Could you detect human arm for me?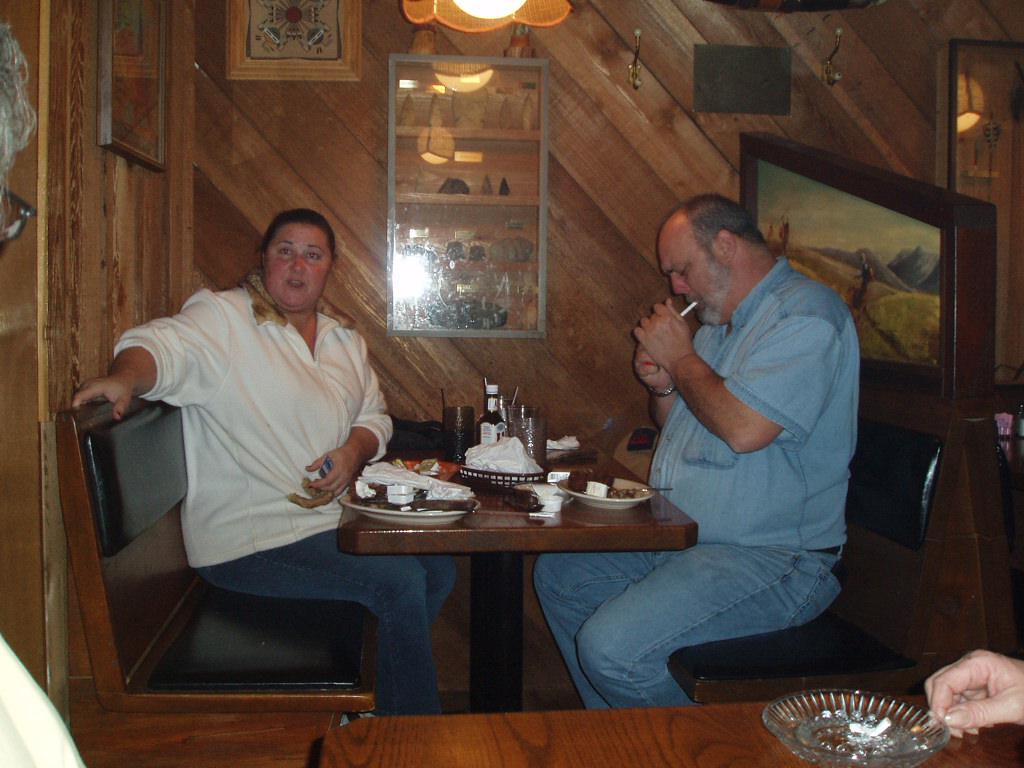
Detection result: left=919, top=646, right=1023, bottom=739.
